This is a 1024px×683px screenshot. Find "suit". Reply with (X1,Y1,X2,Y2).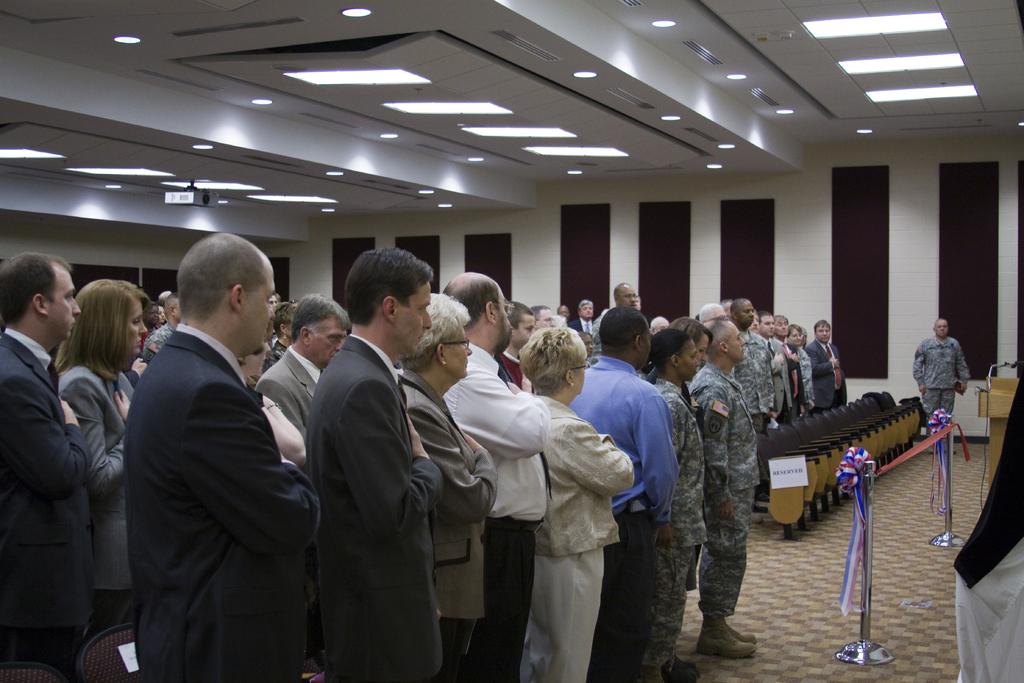
(568,317,594,336).
